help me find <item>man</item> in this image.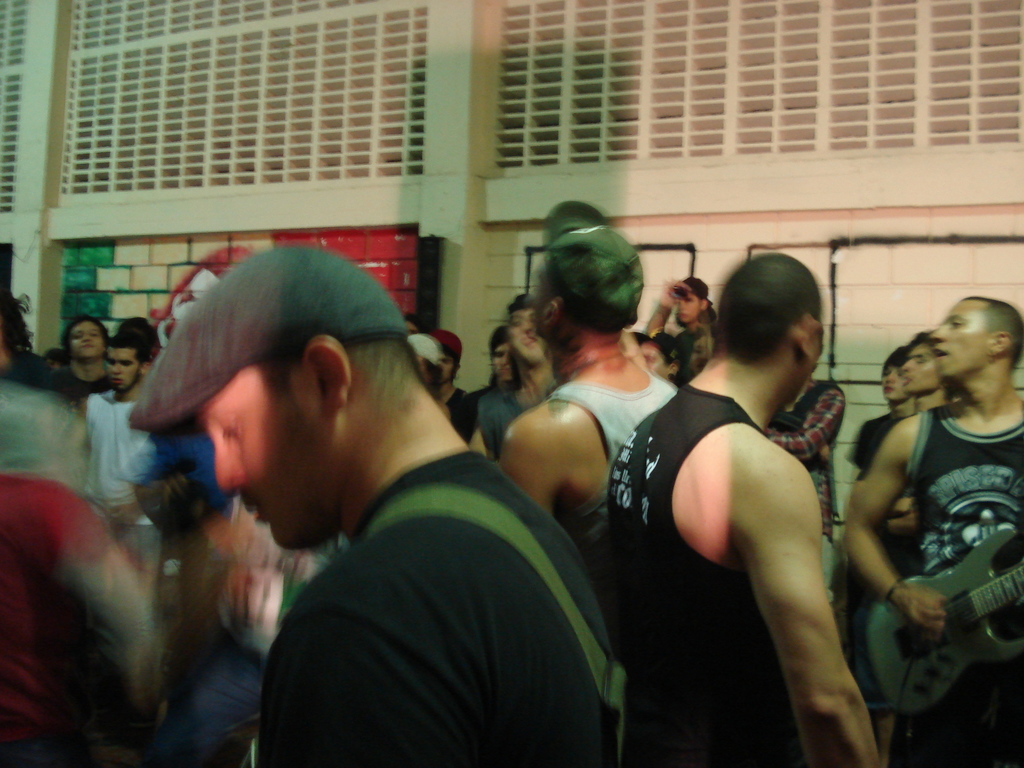
Found it: l=472, t=294, r=556, b=463.
